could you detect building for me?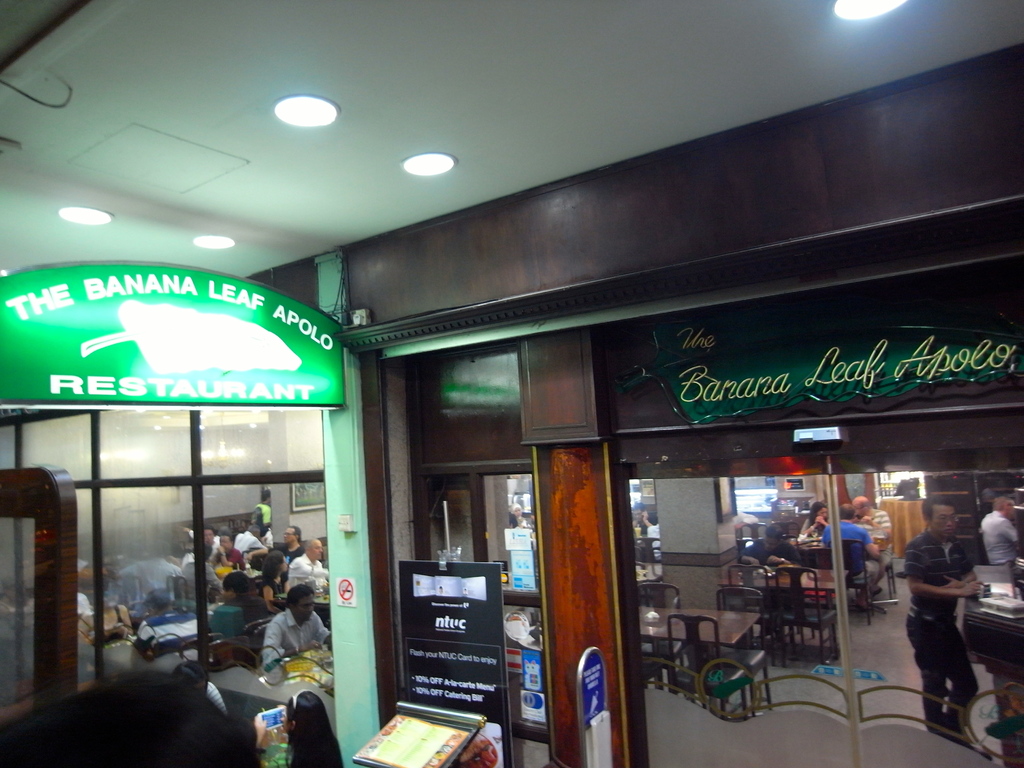
Detection result: region(1, 0, 1023, 767).
